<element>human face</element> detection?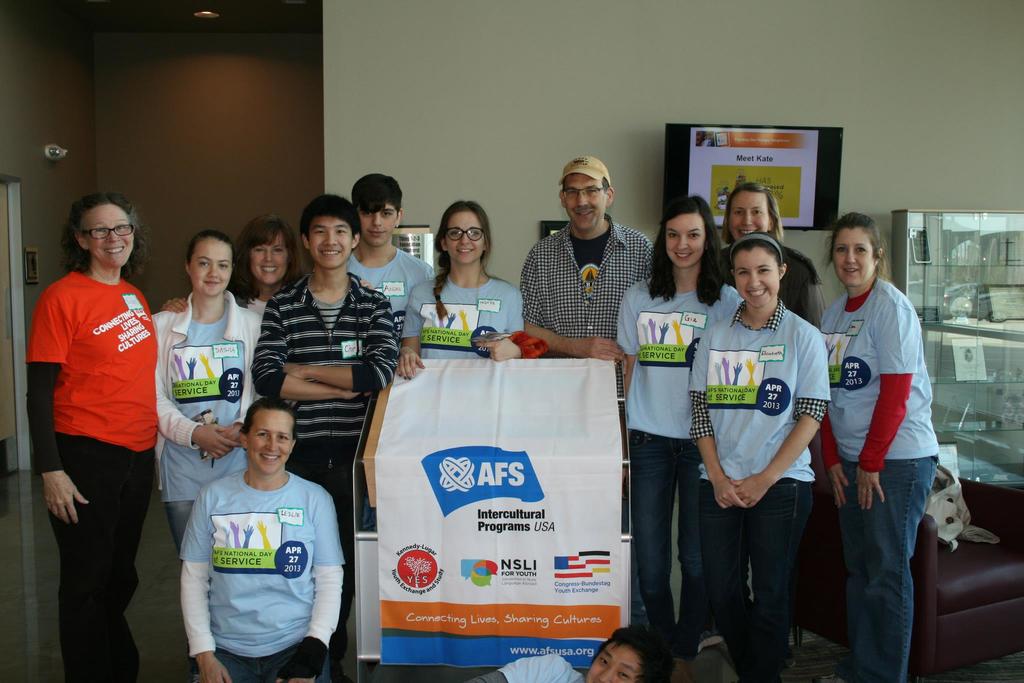
rect(311, 216, 354, 272)
